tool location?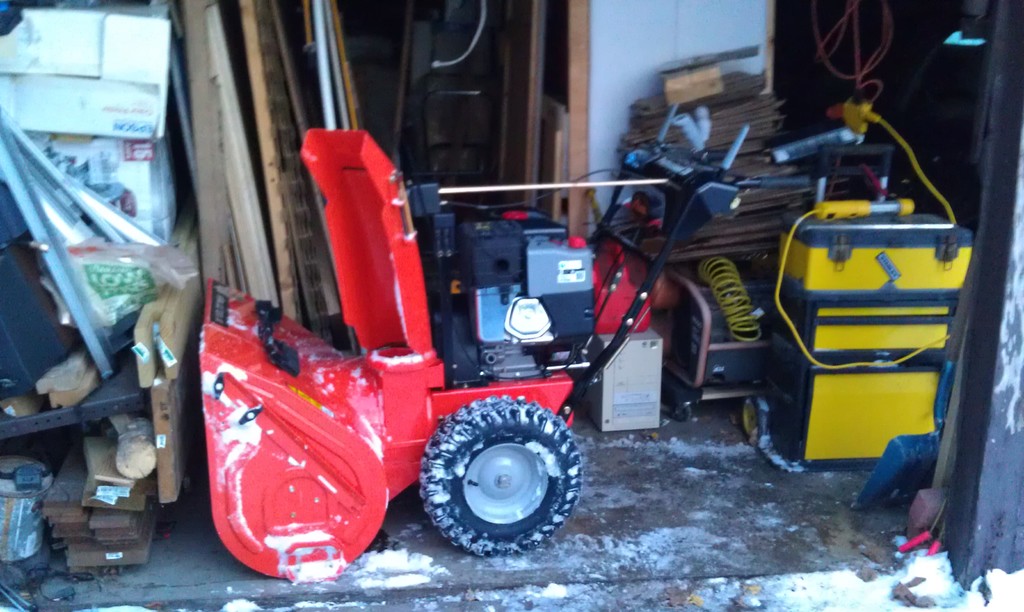
bbox=(209, 133, 806, 577)
